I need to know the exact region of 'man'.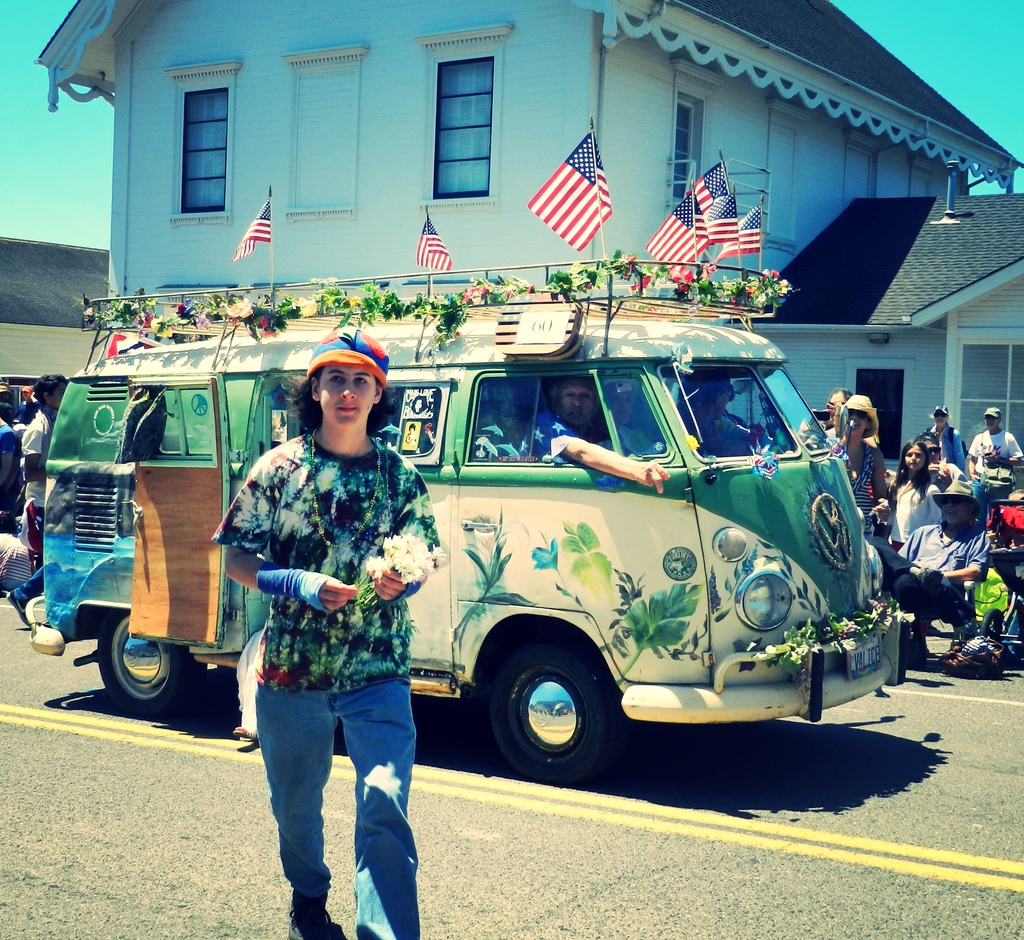
Region: bbox=[534, 379, 672, 489].
